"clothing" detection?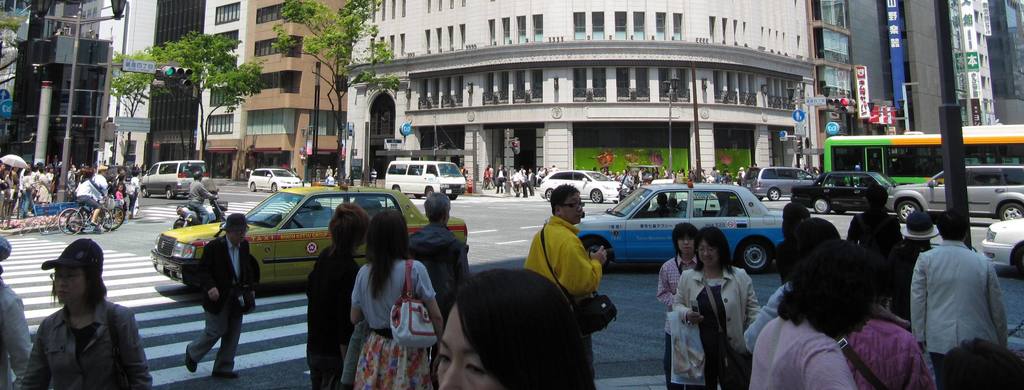
x1=768, y1=276, x2=790, y2=319
